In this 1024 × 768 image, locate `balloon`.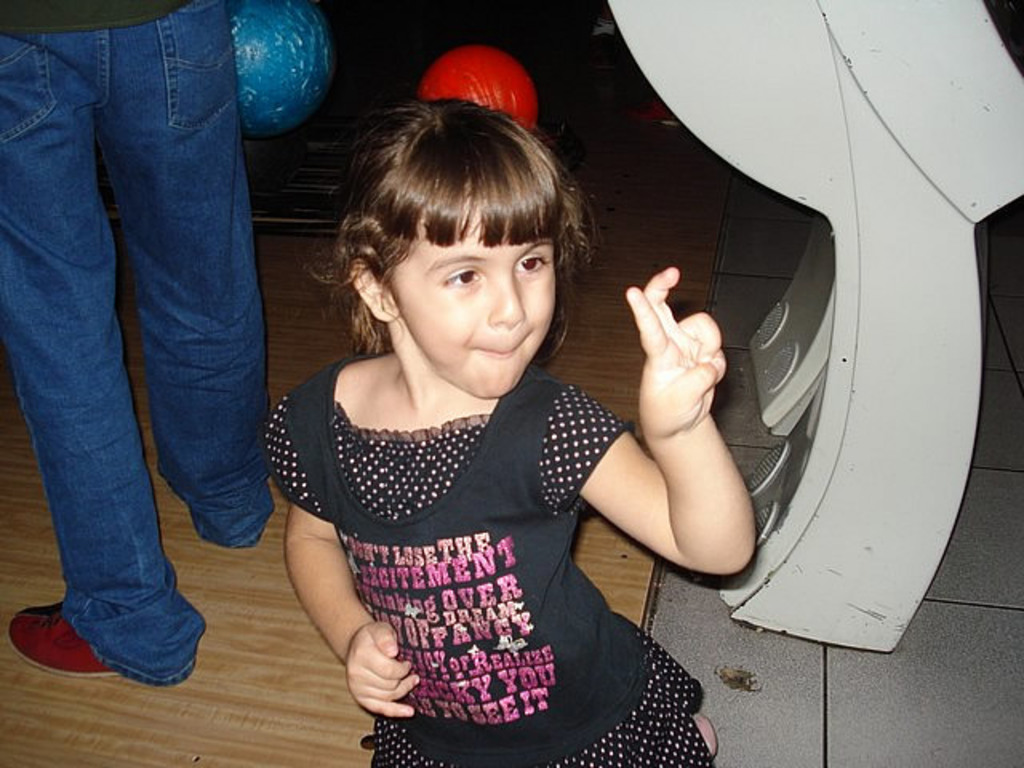
Bounding box: rect(229, 0, 334, 133).
